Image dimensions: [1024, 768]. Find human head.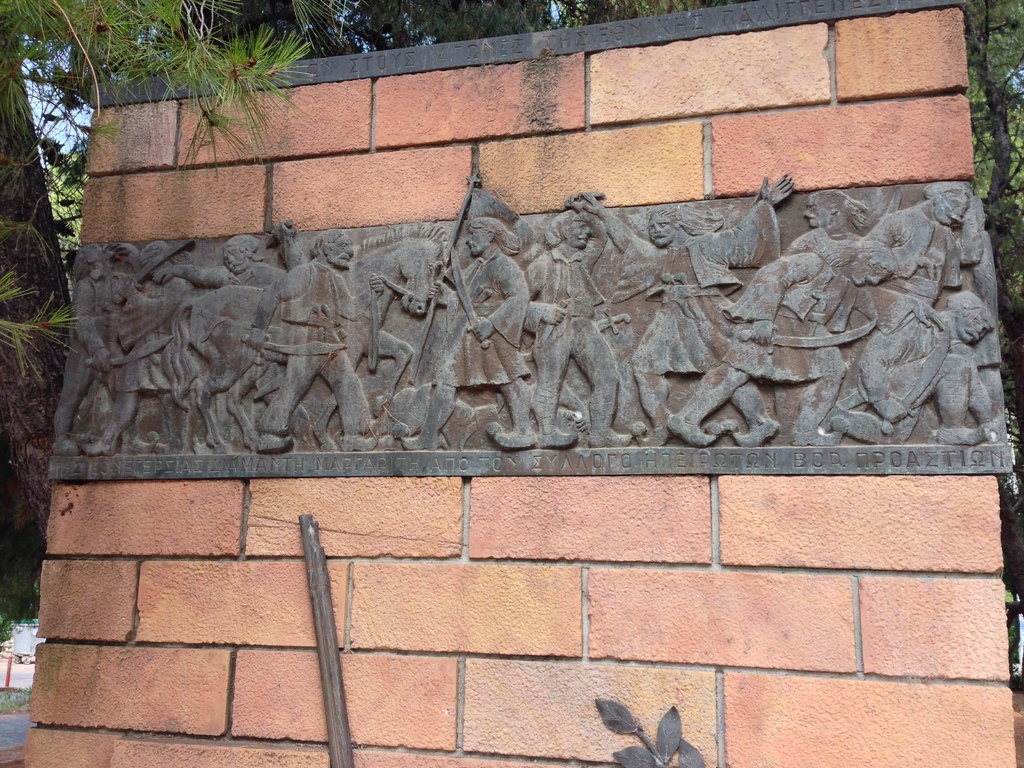
644/205/680/248.
